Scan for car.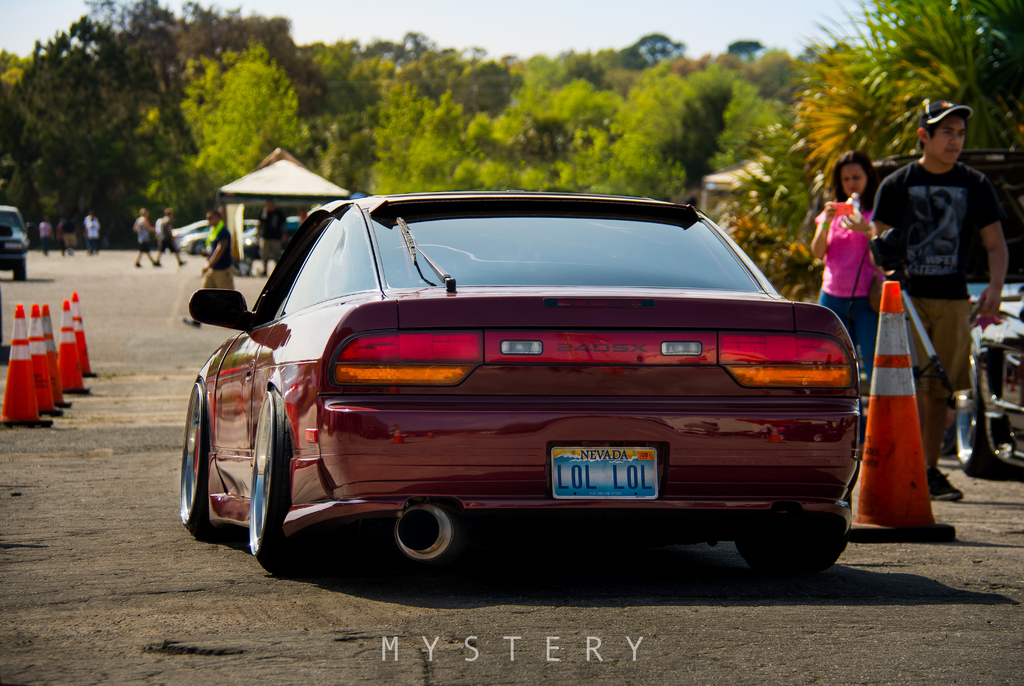
Scan result: 179:228:211:253.
